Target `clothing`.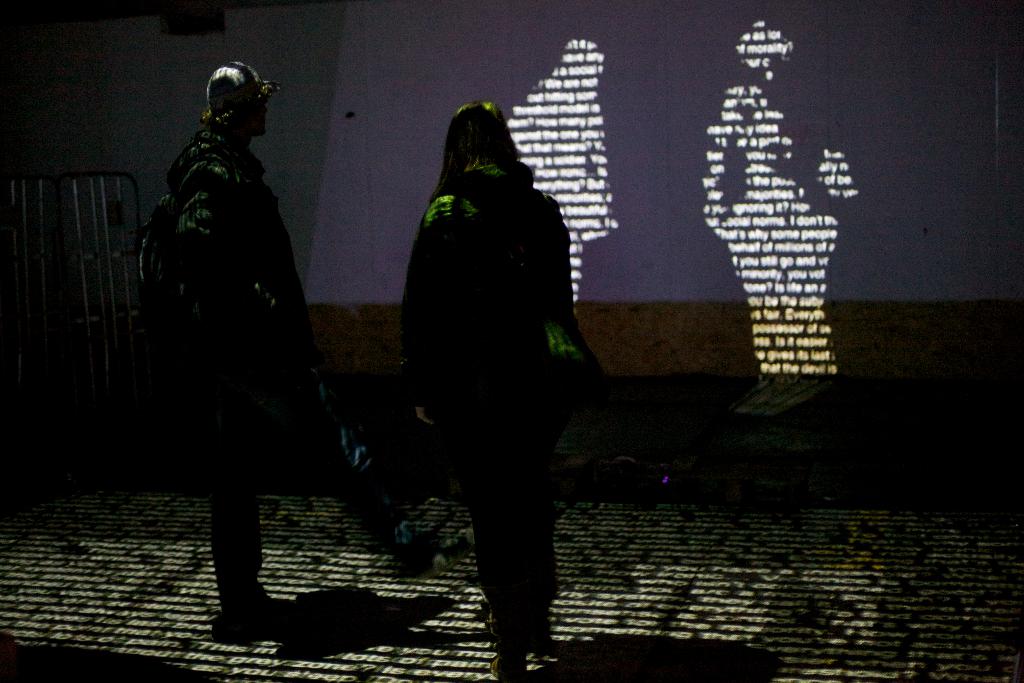
Target region: detection(140, 120, 321, 625).
